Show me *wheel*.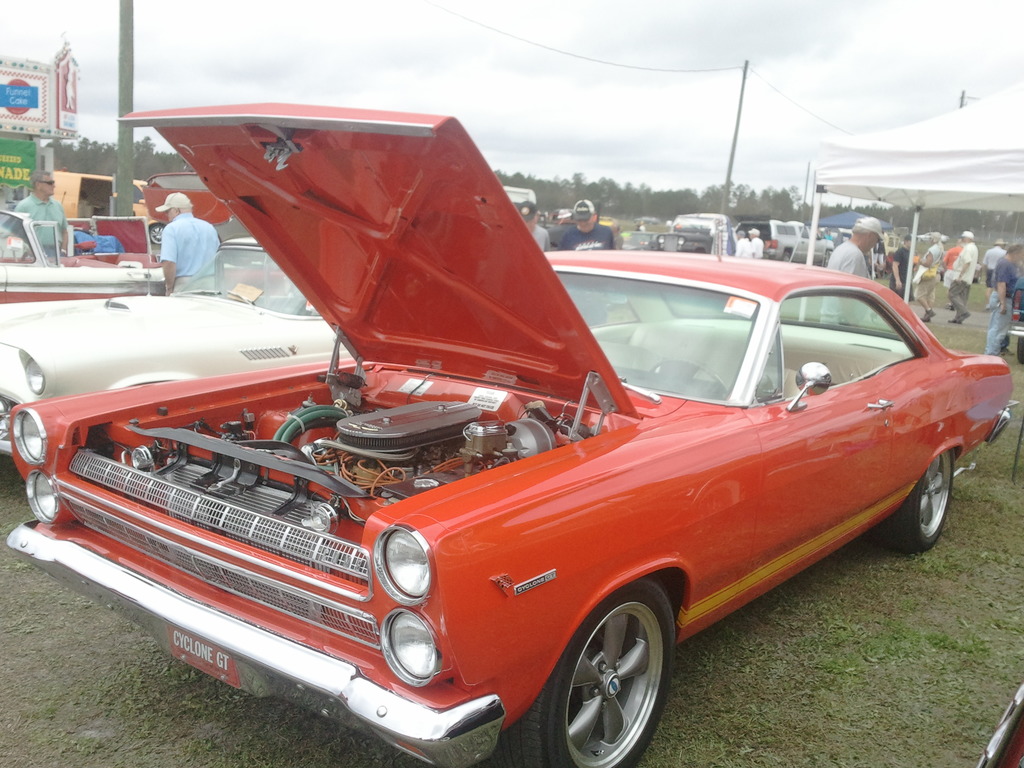
*wheel* is here: BBox(508, 586, 674, 767).
